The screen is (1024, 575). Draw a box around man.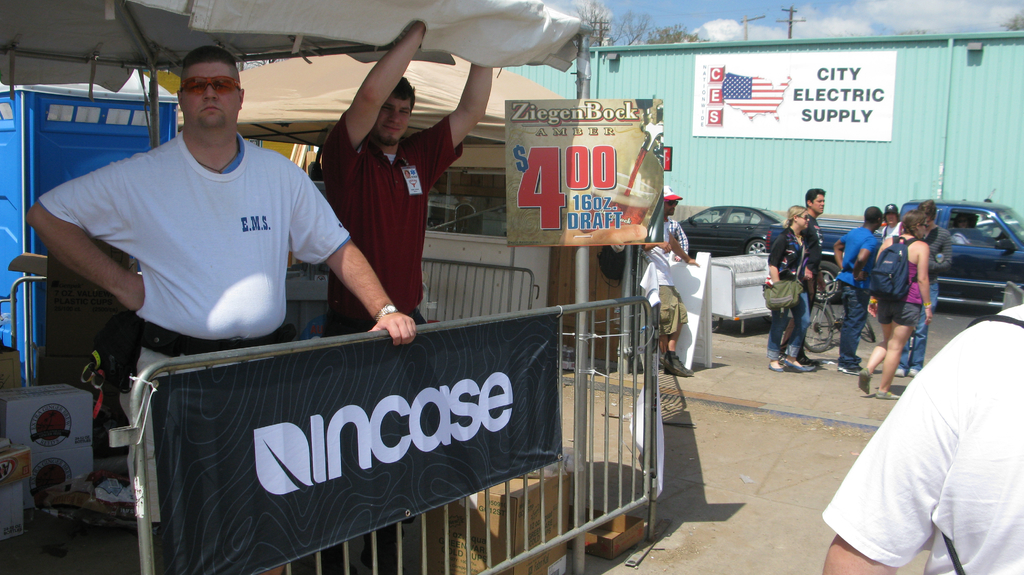
bbox=[831, 205, 885, 374].
